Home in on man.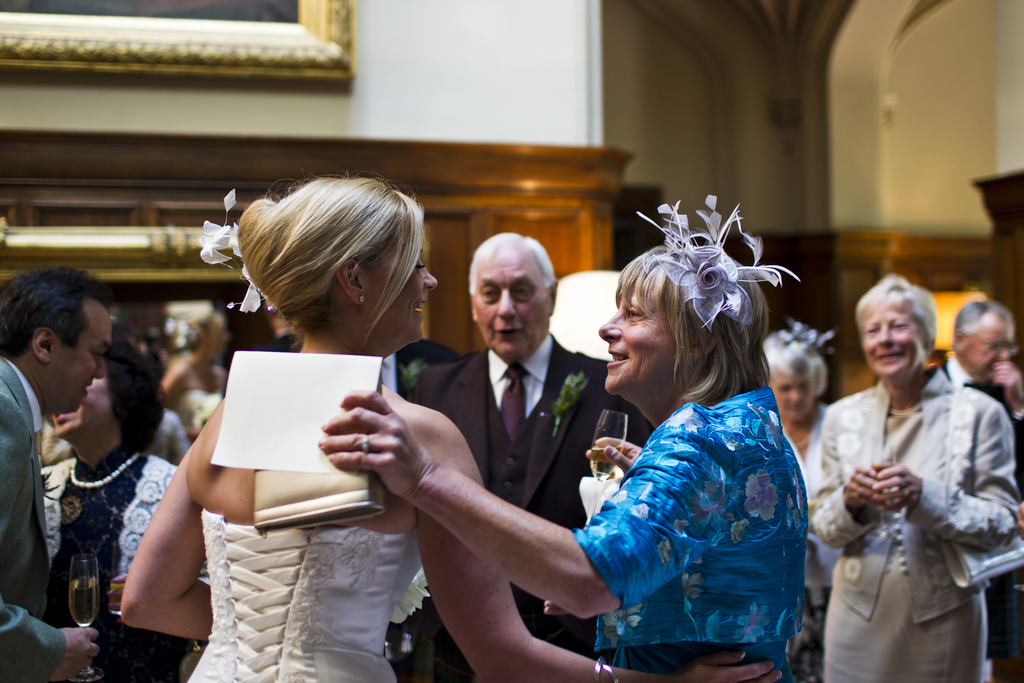
Homed in at 932,298,1023,682.
